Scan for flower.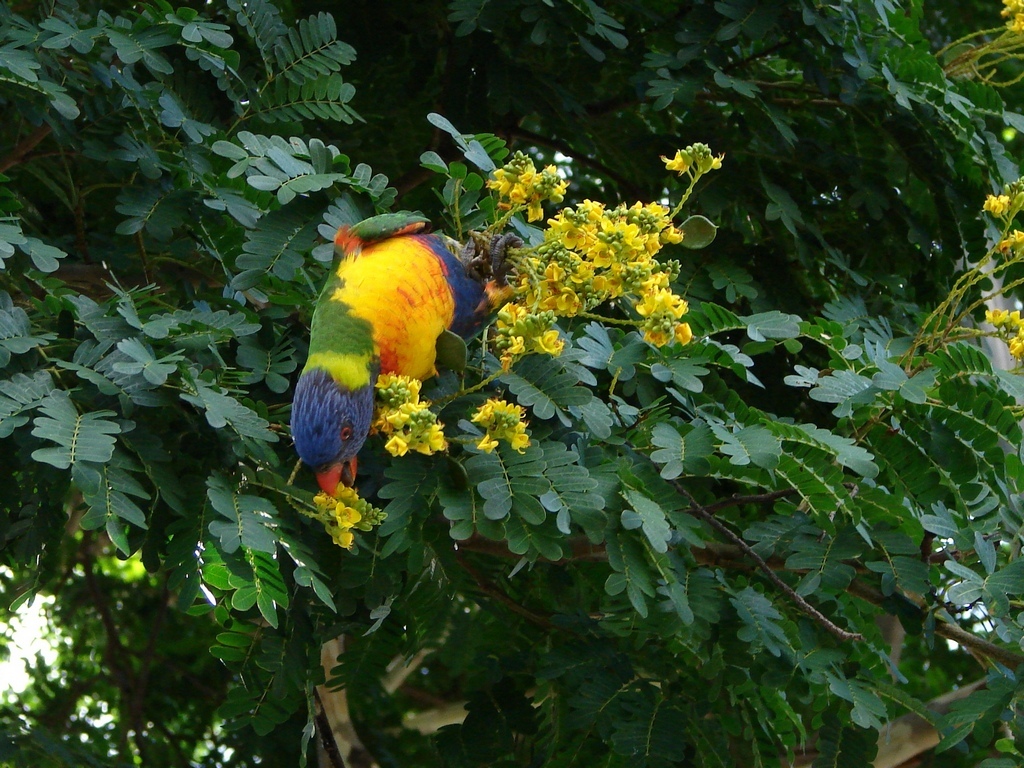
Scan result: {"x1": 660, "y1": 136, "x2": 730, "y2": 187}.
